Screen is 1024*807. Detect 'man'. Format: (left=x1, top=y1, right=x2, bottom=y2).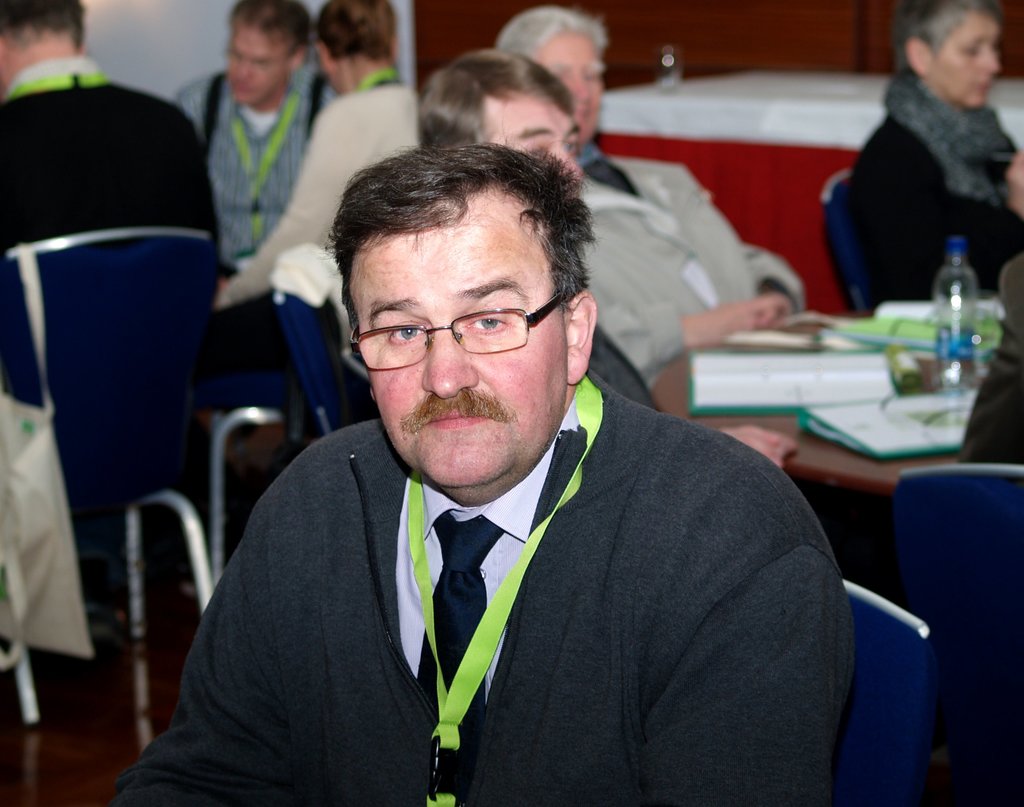
(left=0, top=0, right=228, bottom=411).
